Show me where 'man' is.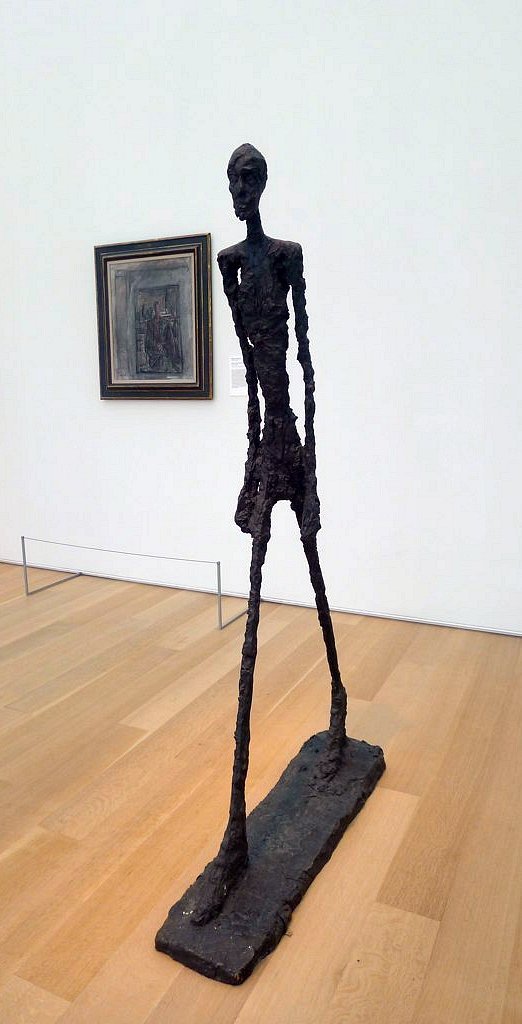
'man' is at {"left": 180, "top": 168, "right": 378, "bottom": 954}.
